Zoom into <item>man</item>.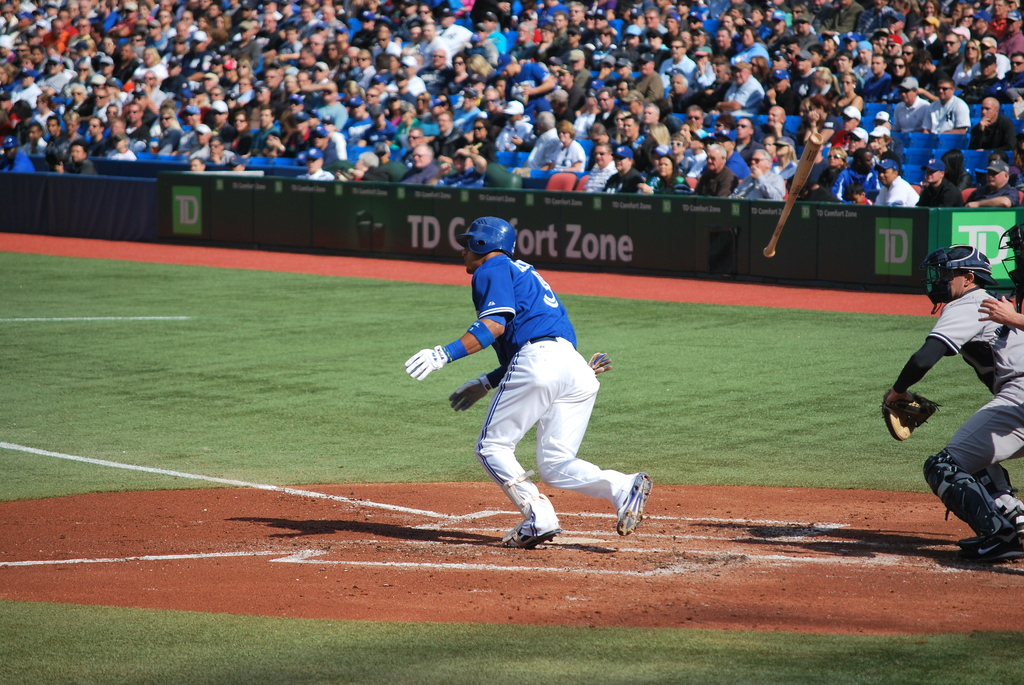
Zoom target: 990:0:1012:28.
